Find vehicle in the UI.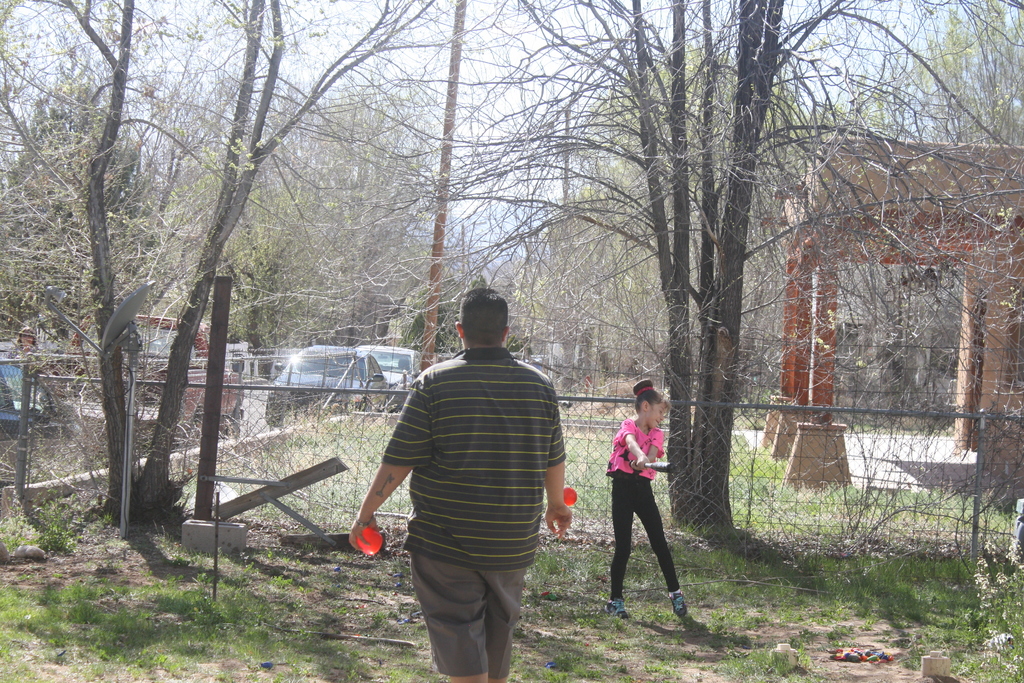
UI element at select_region(63, 321, 262, 451).
